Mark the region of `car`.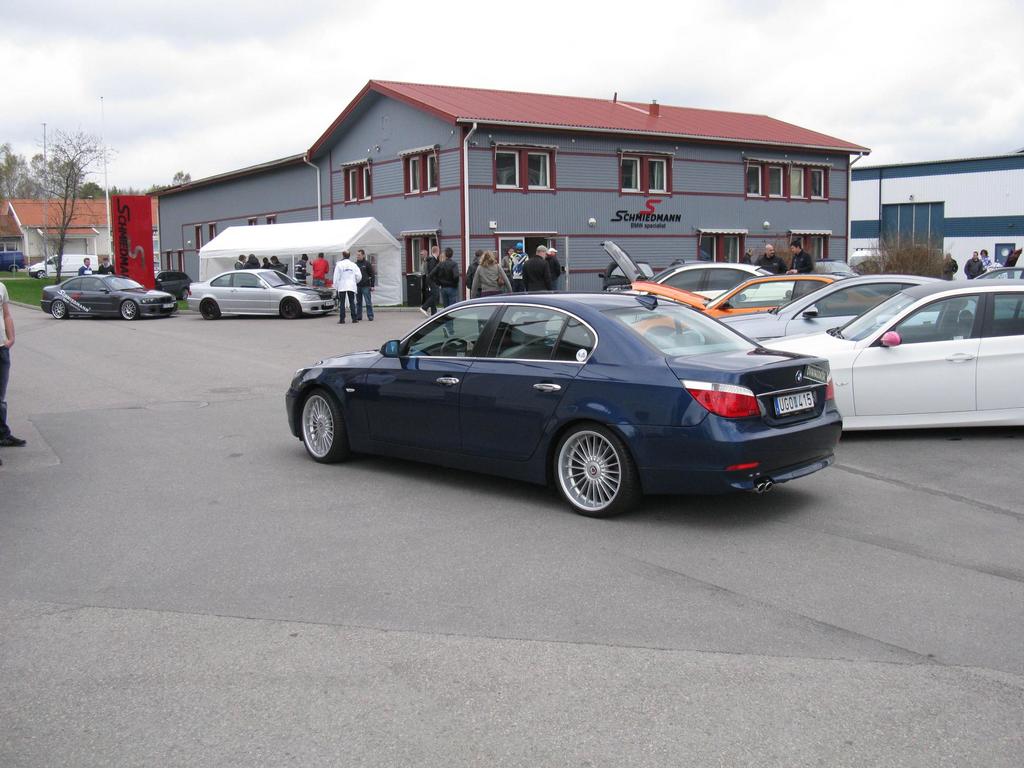
Region: Rect(635, 279, 845, 322).
